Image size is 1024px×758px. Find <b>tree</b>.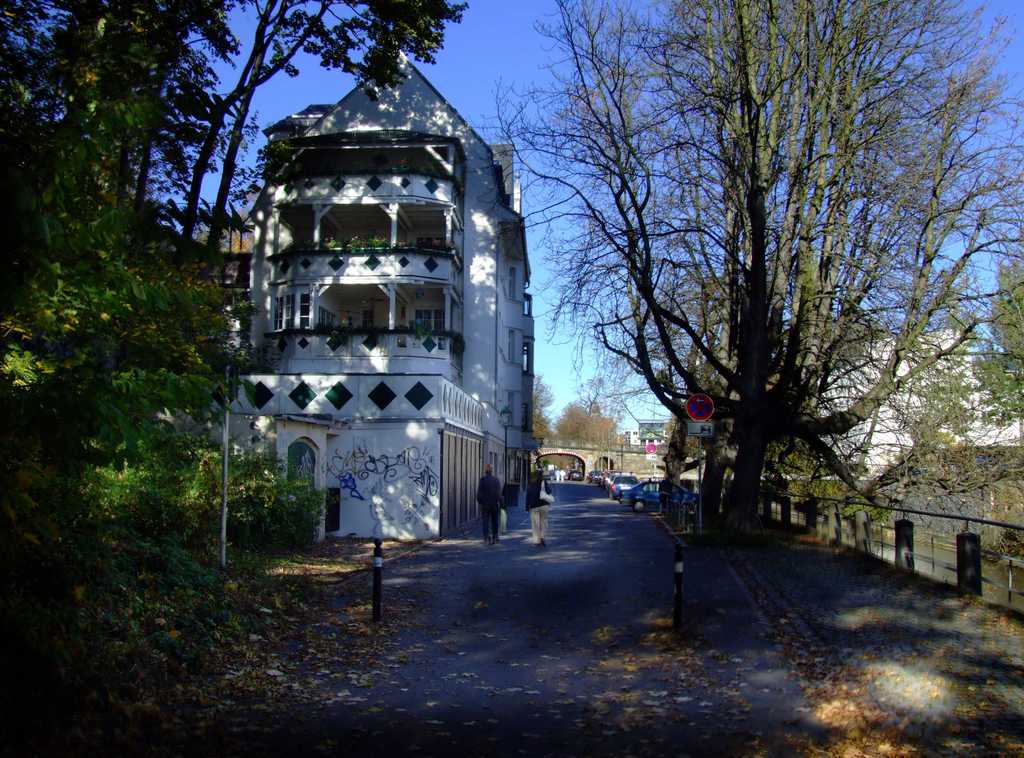
554,392,621,450.
